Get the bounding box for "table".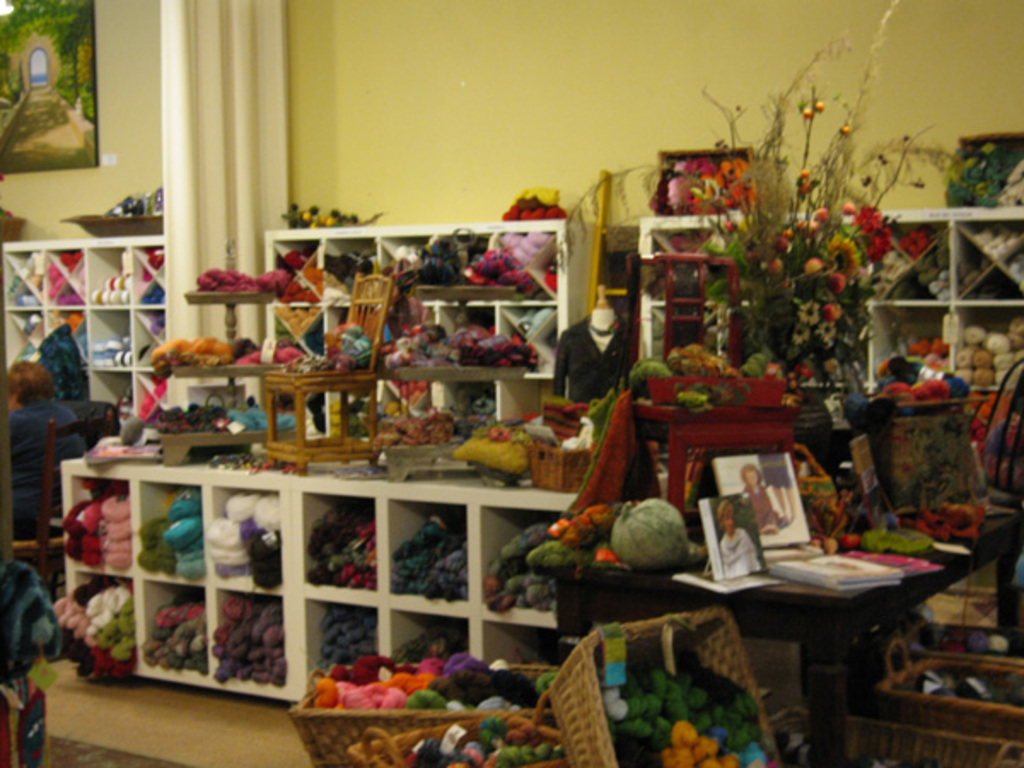
{"left": 606, "top": 449, "right": 937, "bottom": 746}.
